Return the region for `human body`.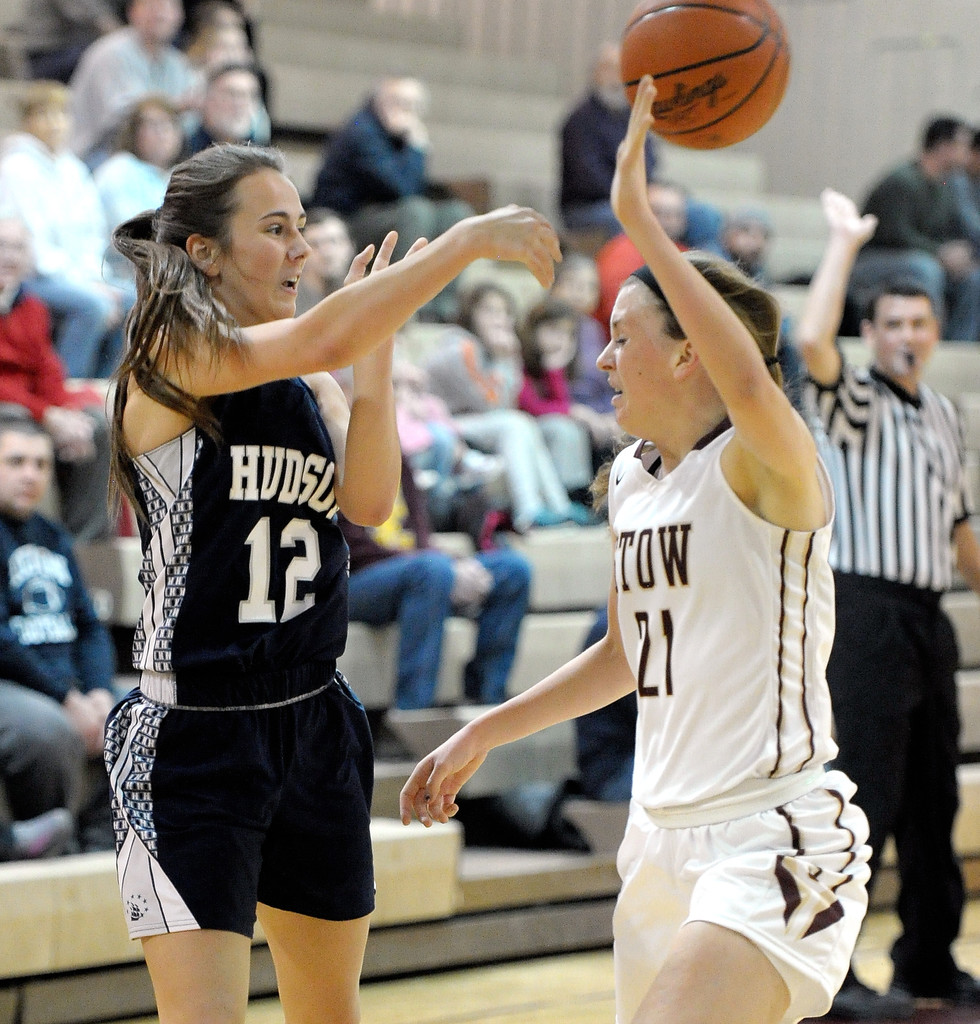
(x1=97, y1=137, x2=562, y2=1022).
